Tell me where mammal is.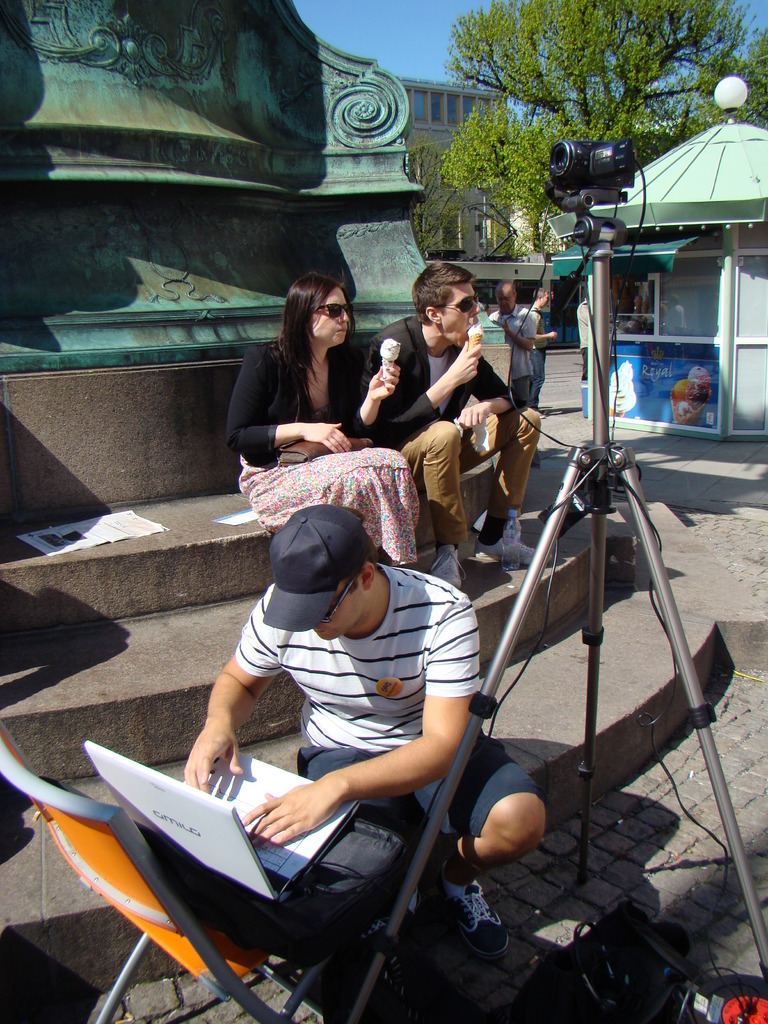
mammal is at select_region(488, 284, 534, 399).
